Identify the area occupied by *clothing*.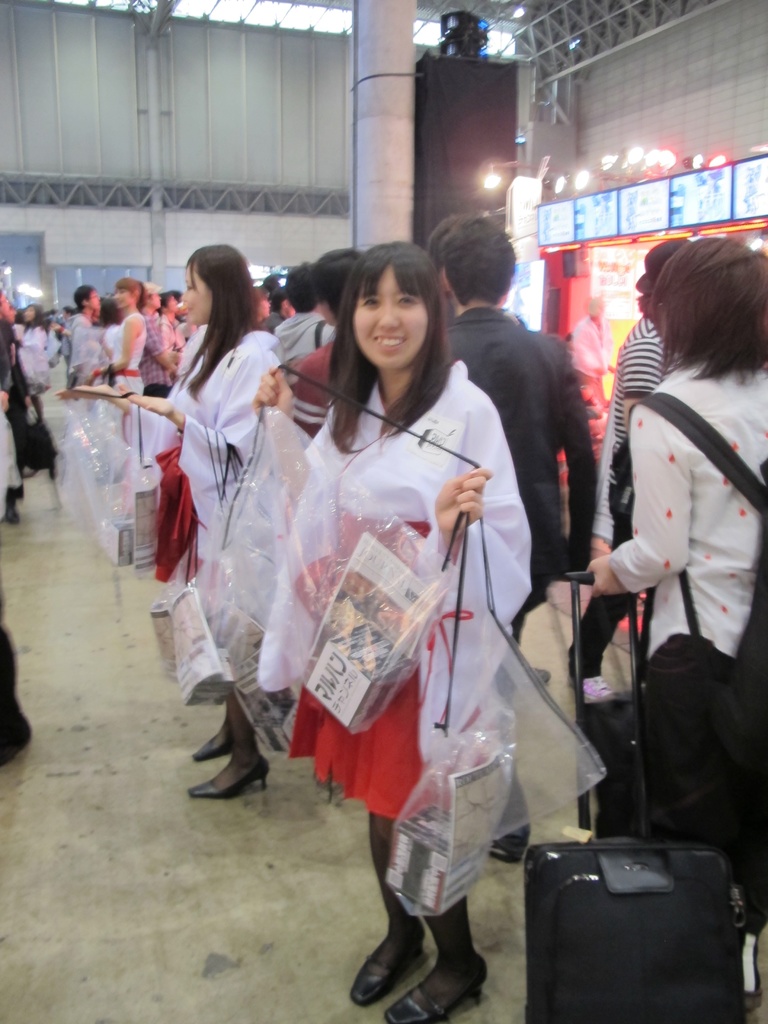
Area: 269:358:552:824.
